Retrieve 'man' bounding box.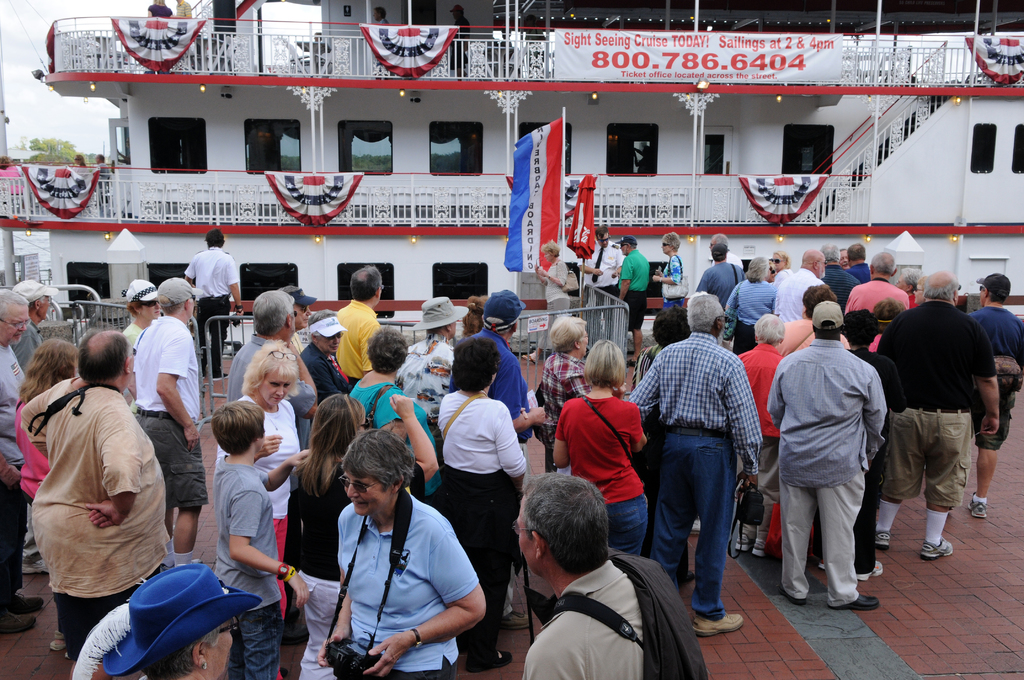
Bounding box: (x1=766, y1=303, x2=890, y2=610).
